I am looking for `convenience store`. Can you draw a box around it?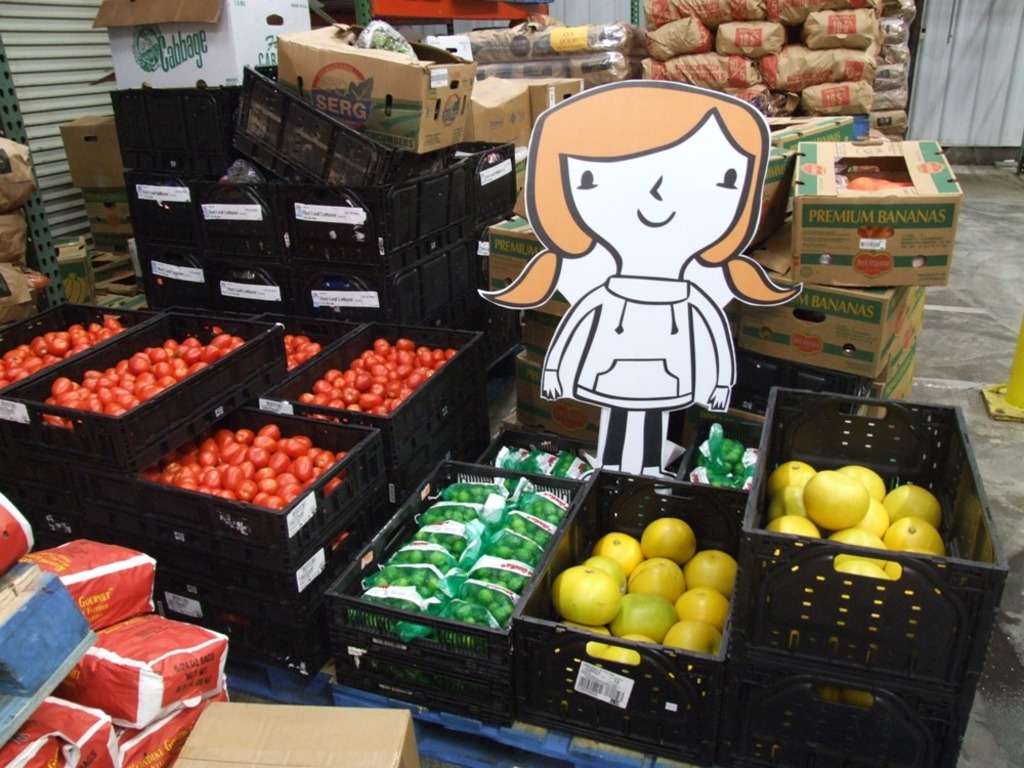
Sure, the bounding box is [left=0, top=32, right=1023, bottom=767].
